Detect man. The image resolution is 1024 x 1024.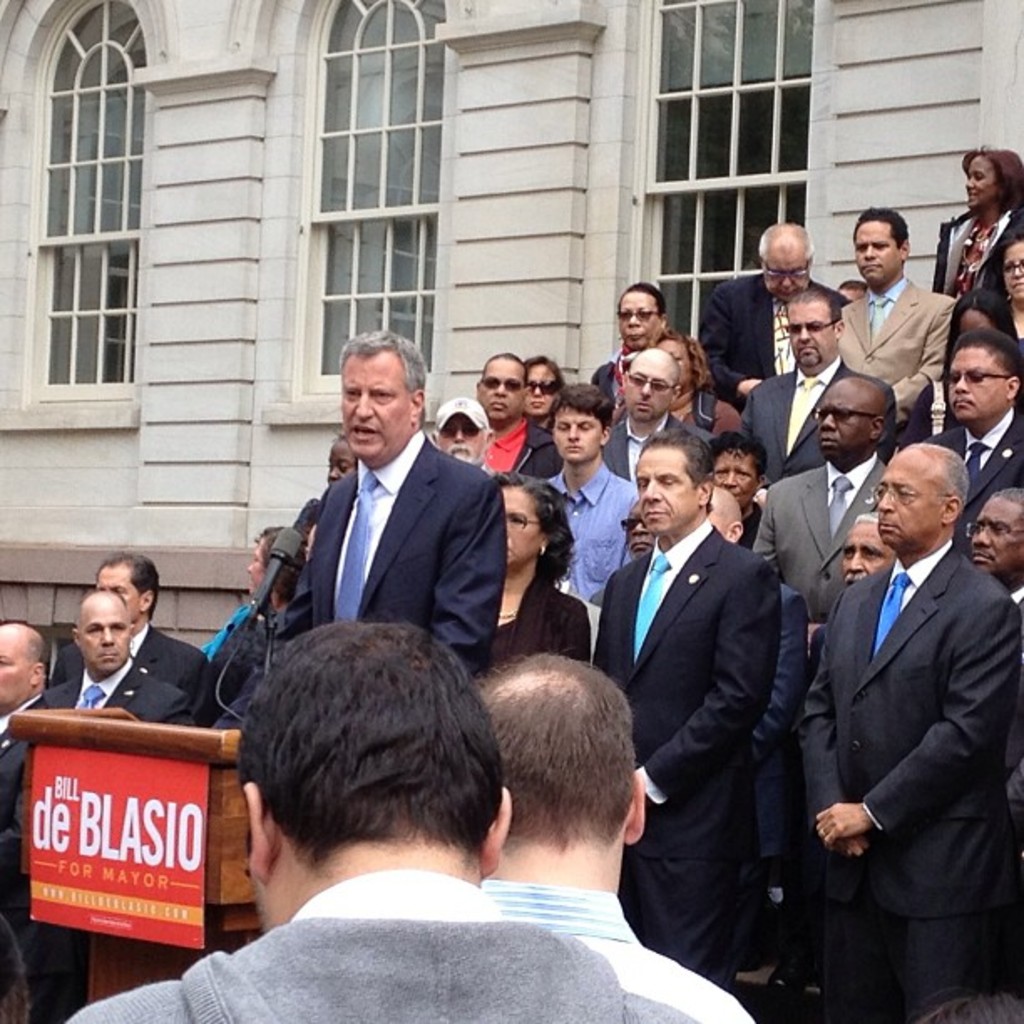
BBox(740, 288, 899, 472).
